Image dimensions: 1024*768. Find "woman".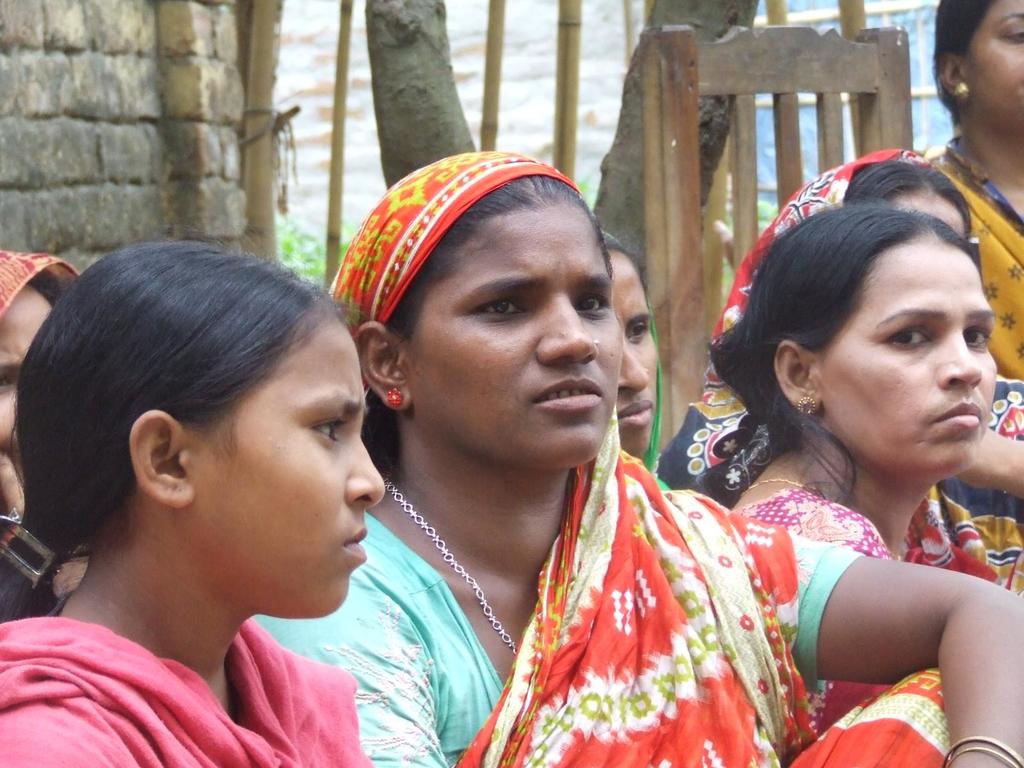
x1=655, y1=150, x2=1023, y2=491.
